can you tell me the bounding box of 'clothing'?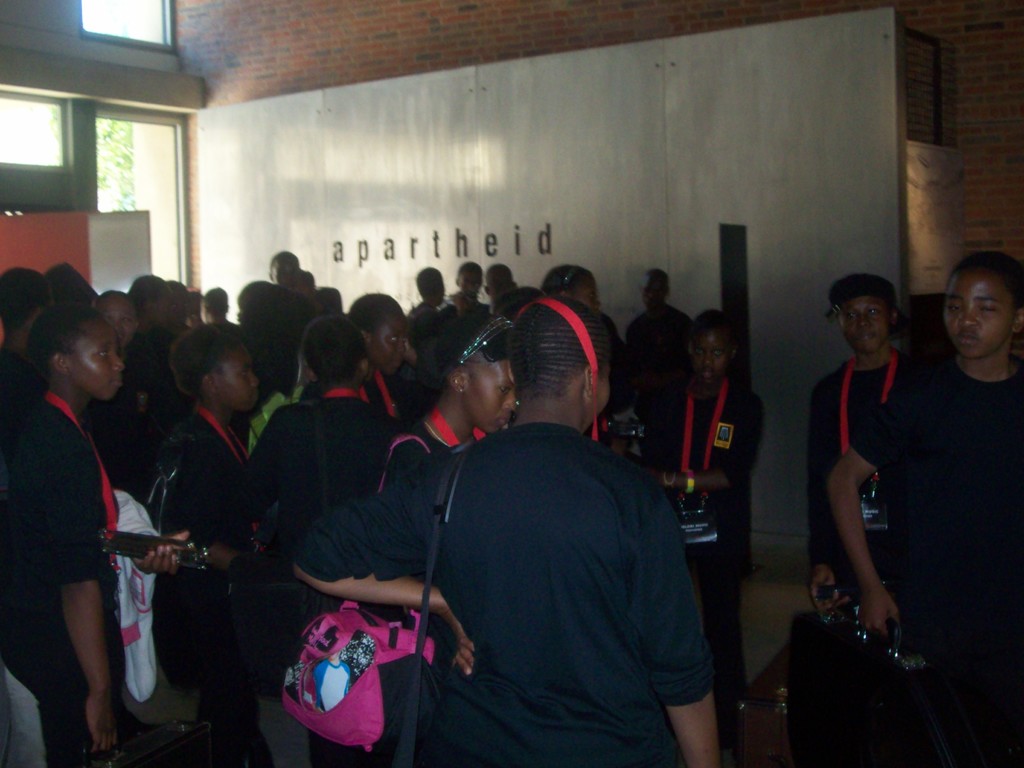
locate(852, 357, 1023, 767).
